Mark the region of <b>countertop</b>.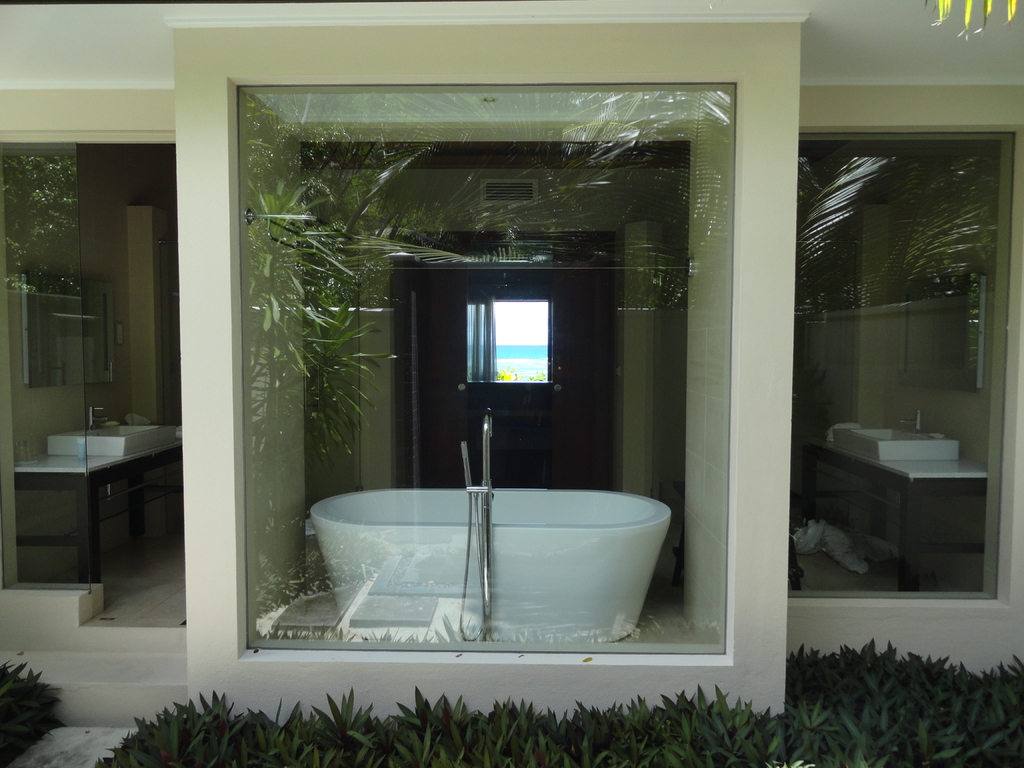
Region: (13,408,183,600).
